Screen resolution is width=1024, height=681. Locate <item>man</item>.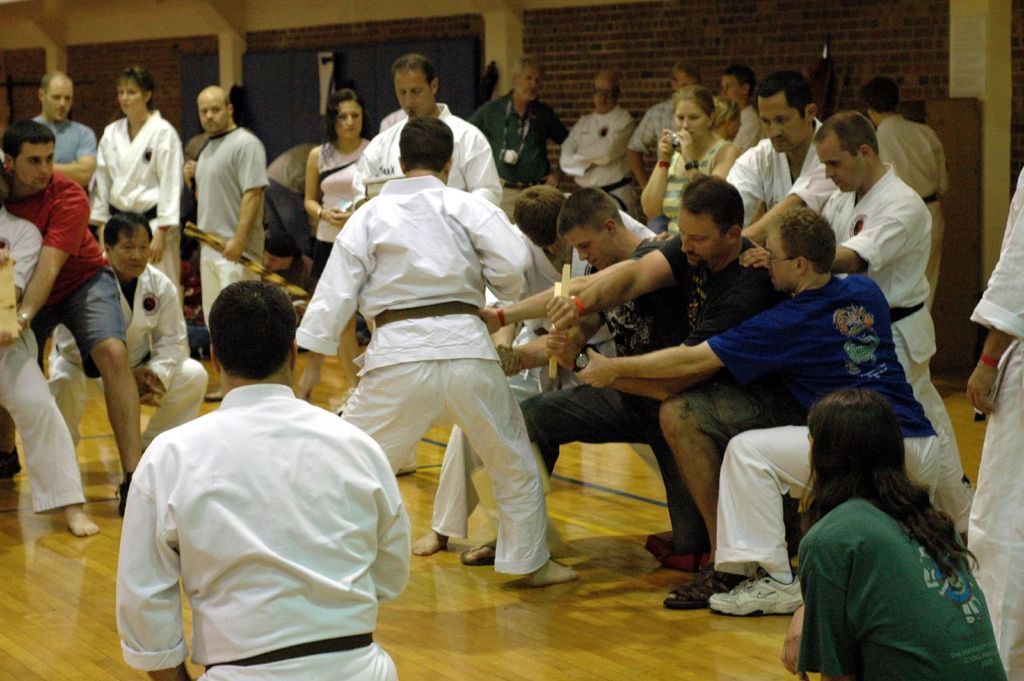
410 175 650 561.
